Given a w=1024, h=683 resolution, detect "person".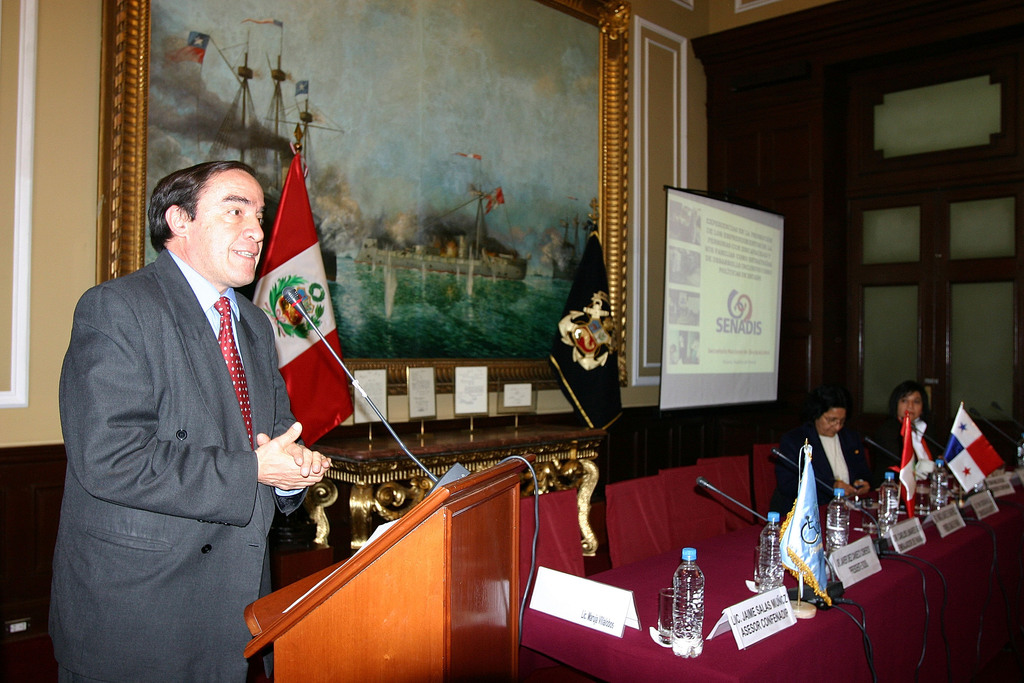
57 161 335 682.
